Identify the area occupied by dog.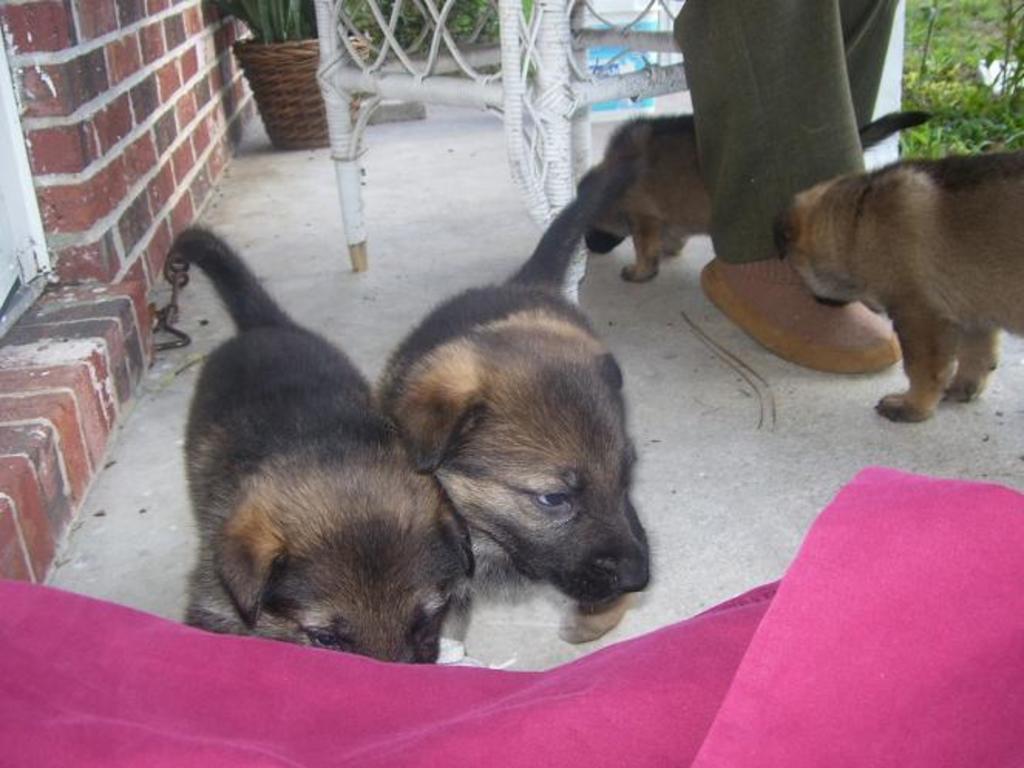
Area: 368:151:643:647.
